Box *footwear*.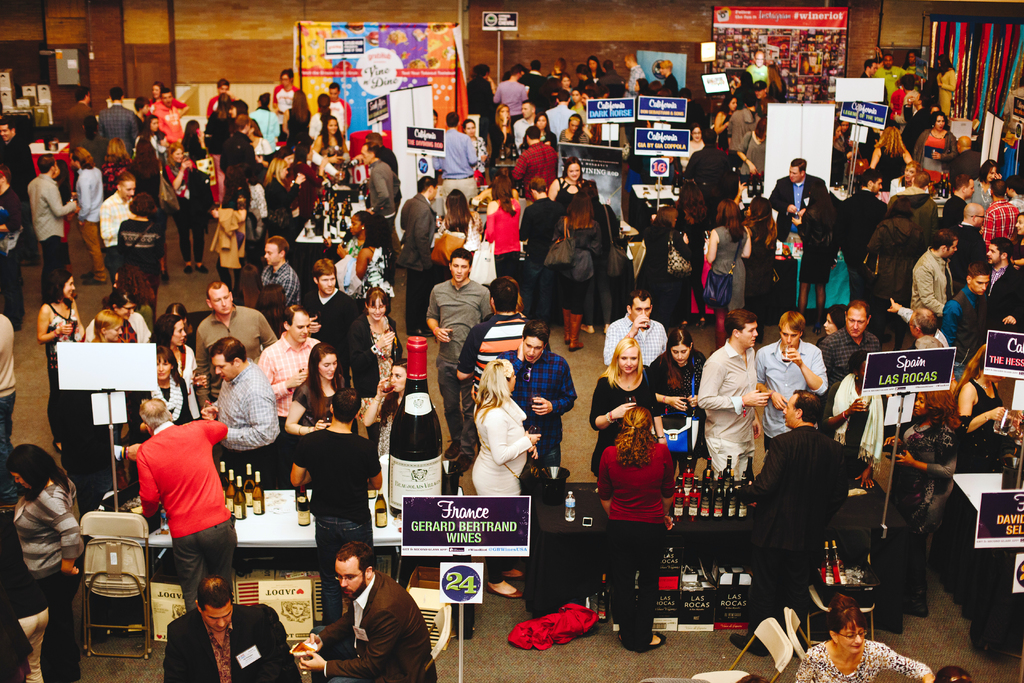
bbox(408, 331, 428, 336).
